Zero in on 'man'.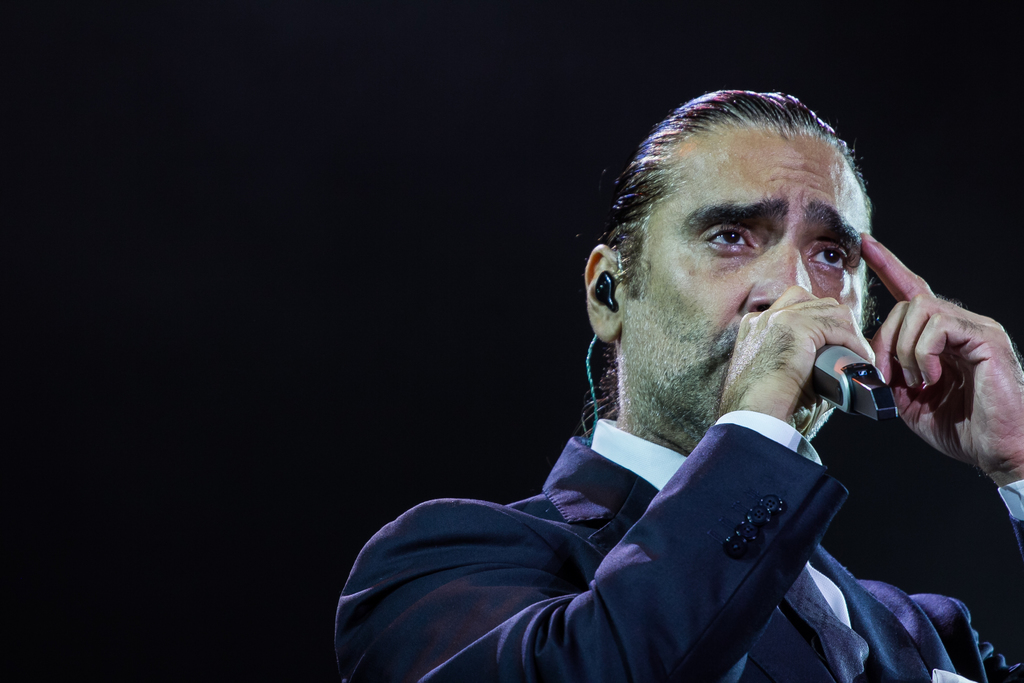
Zeroed in: left=319, top=82, right=1010, bottom=669.
